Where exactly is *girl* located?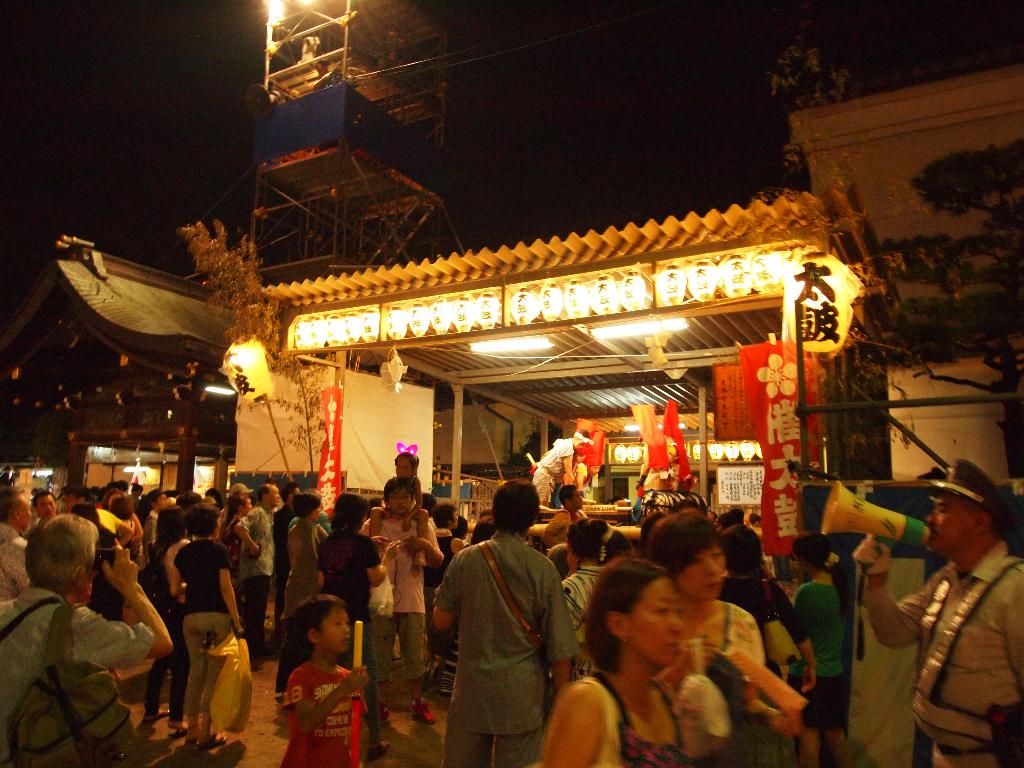
Its bounding box is left=795, top=531, right=856, bottom=767.
